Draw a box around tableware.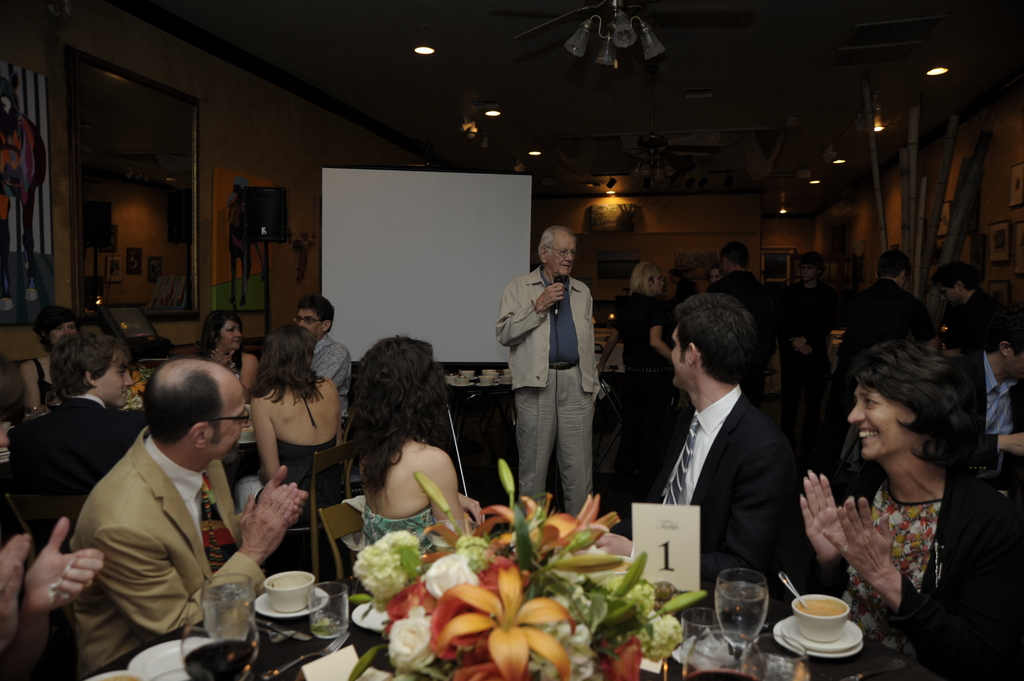
crop(181, 602, 259, 680).
